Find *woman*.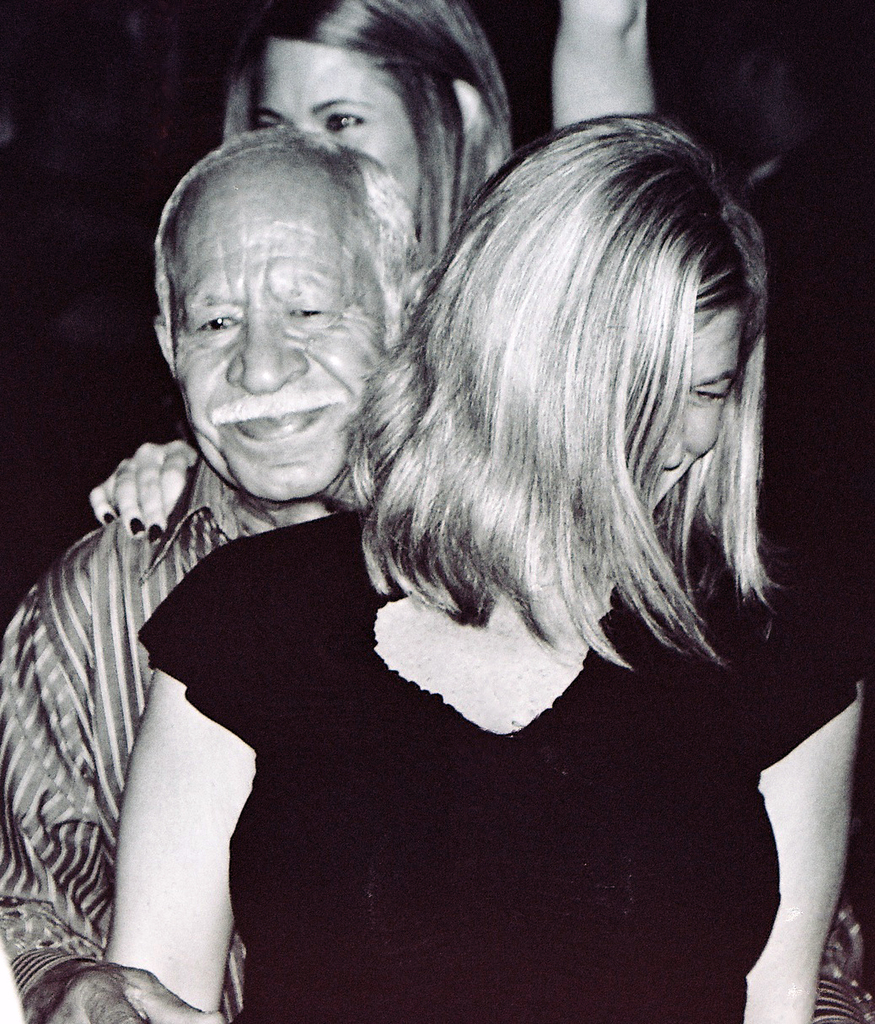
left=146, top=81, right=776, bottom=1015.
